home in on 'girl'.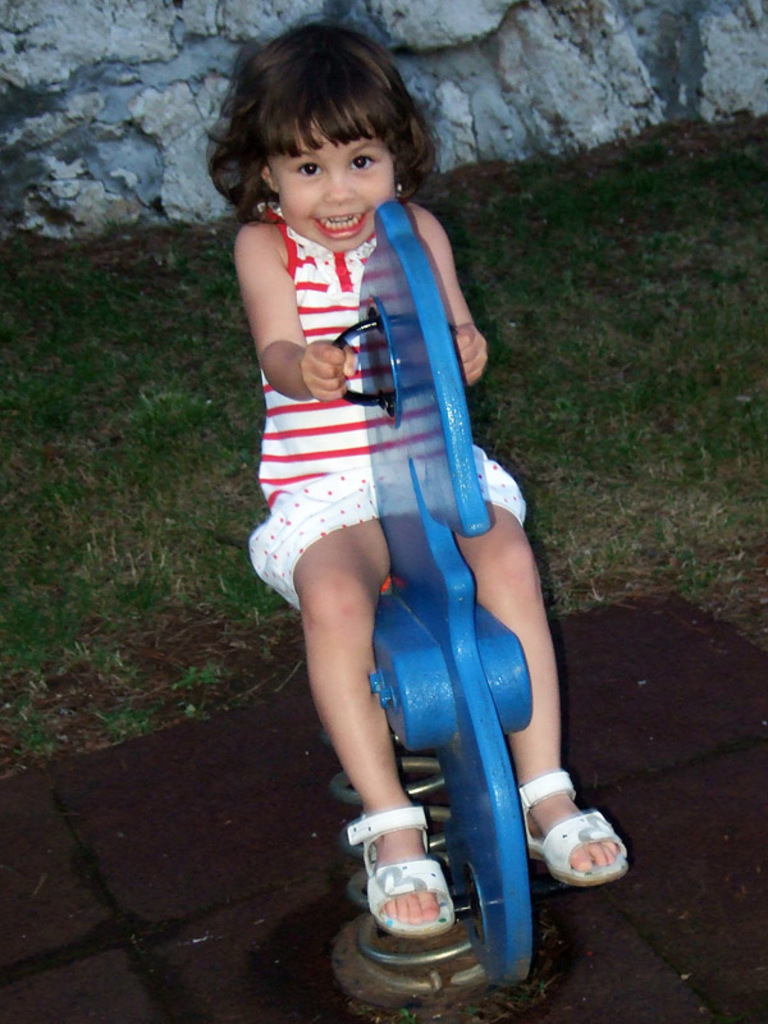
Homed in at 206:15:625:934.
